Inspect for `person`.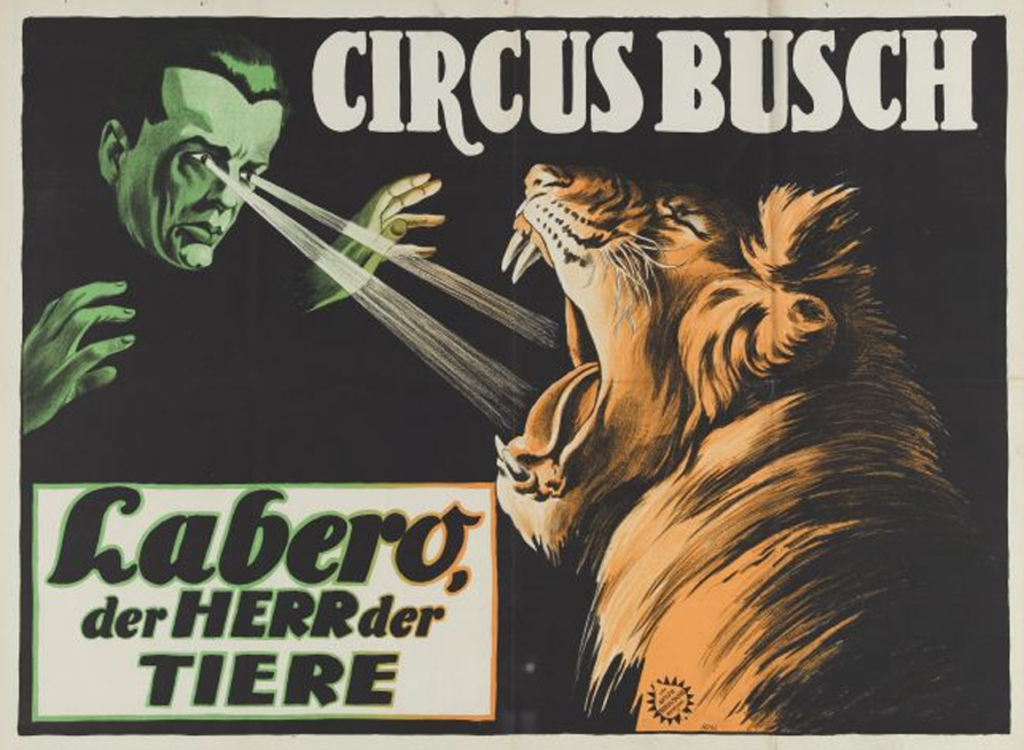
Inspection: <bbox>16, 31, 450, 481</bbox>.
